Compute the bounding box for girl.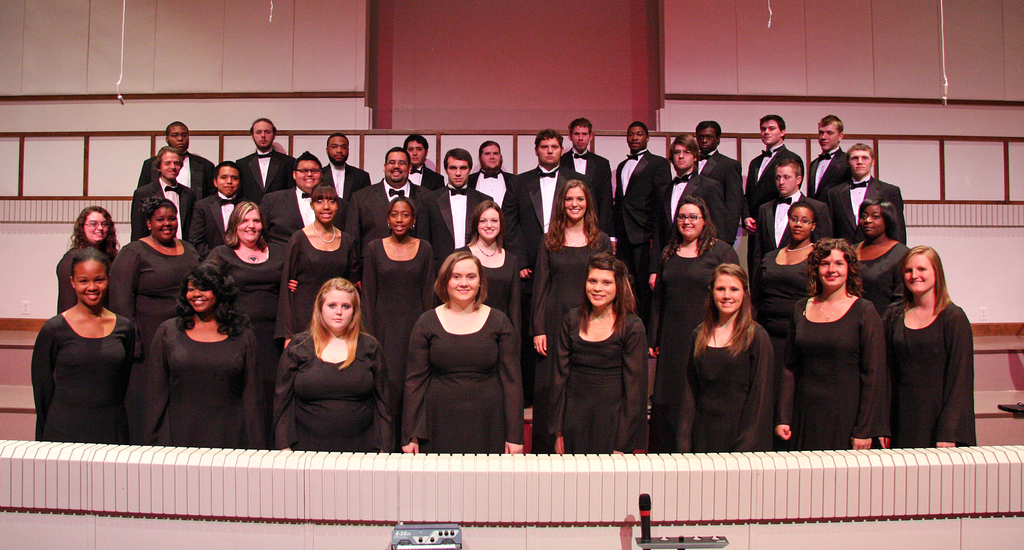
282,182,360,330.
